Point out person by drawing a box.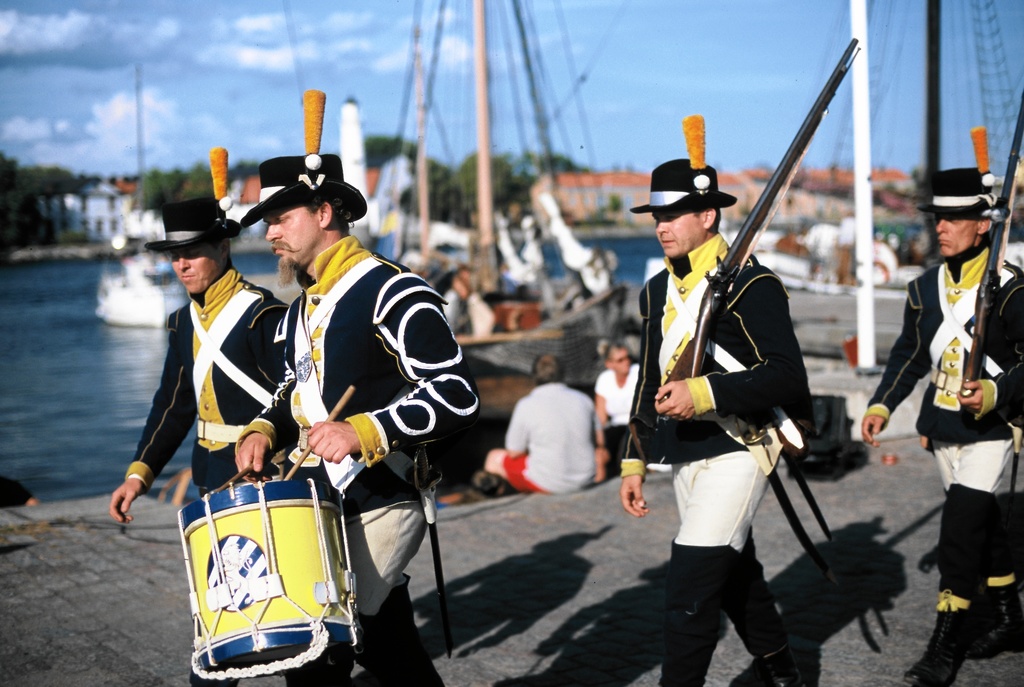
box=[599, 341, 643, 424].
